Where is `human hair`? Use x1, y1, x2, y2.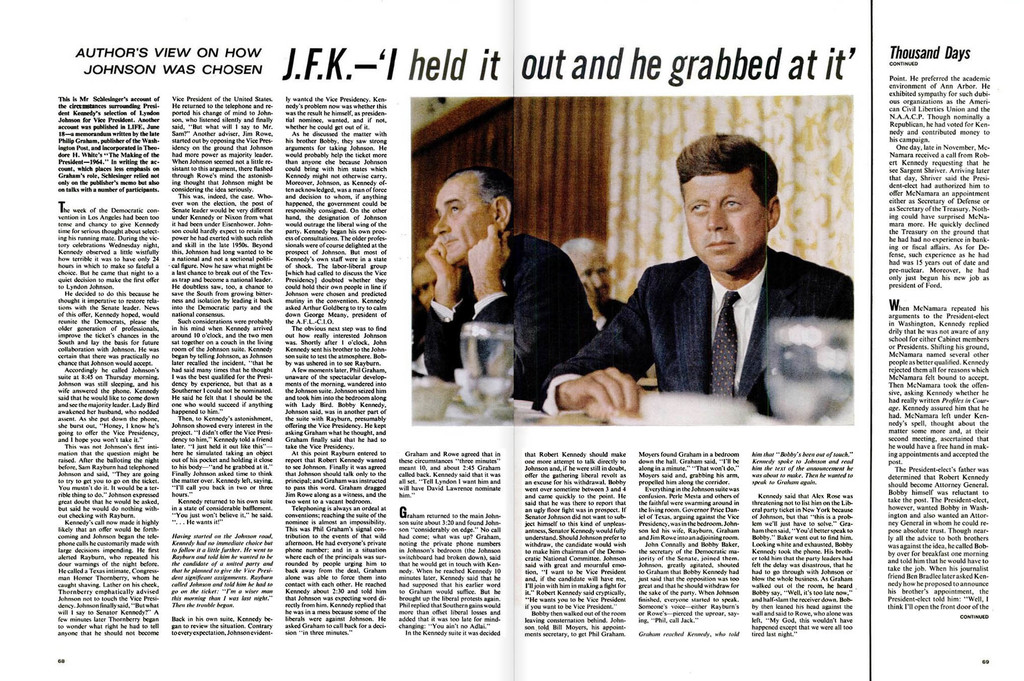
438, 165, 517, 256.
